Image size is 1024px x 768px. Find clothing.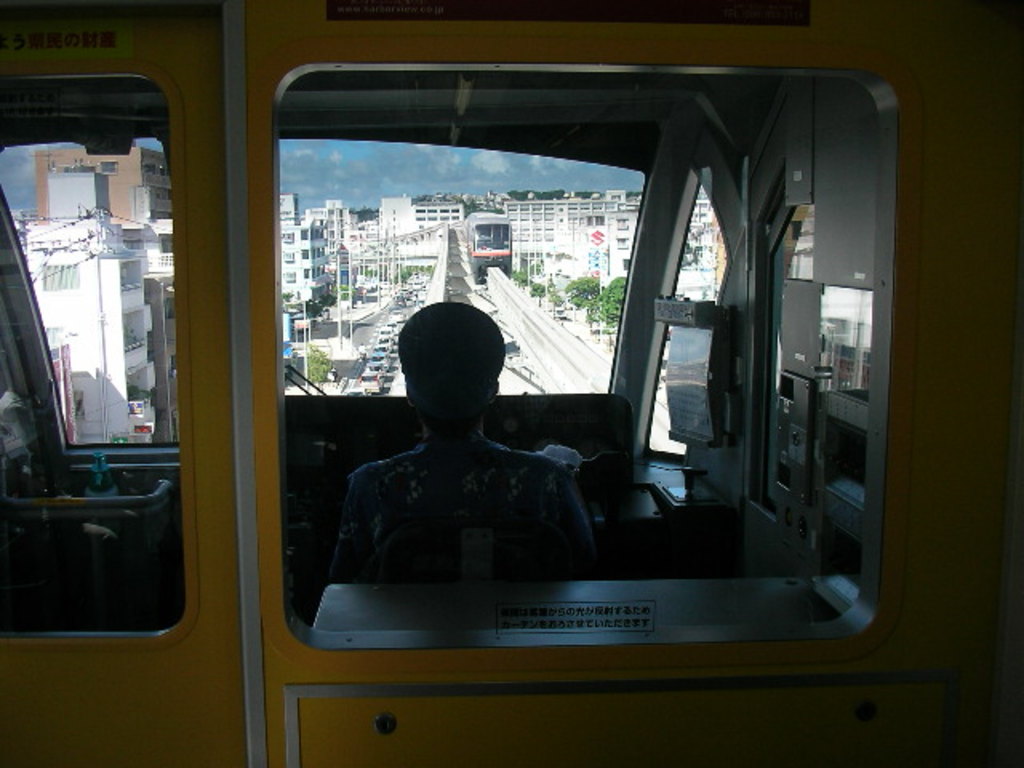
[328,430,595,582].
